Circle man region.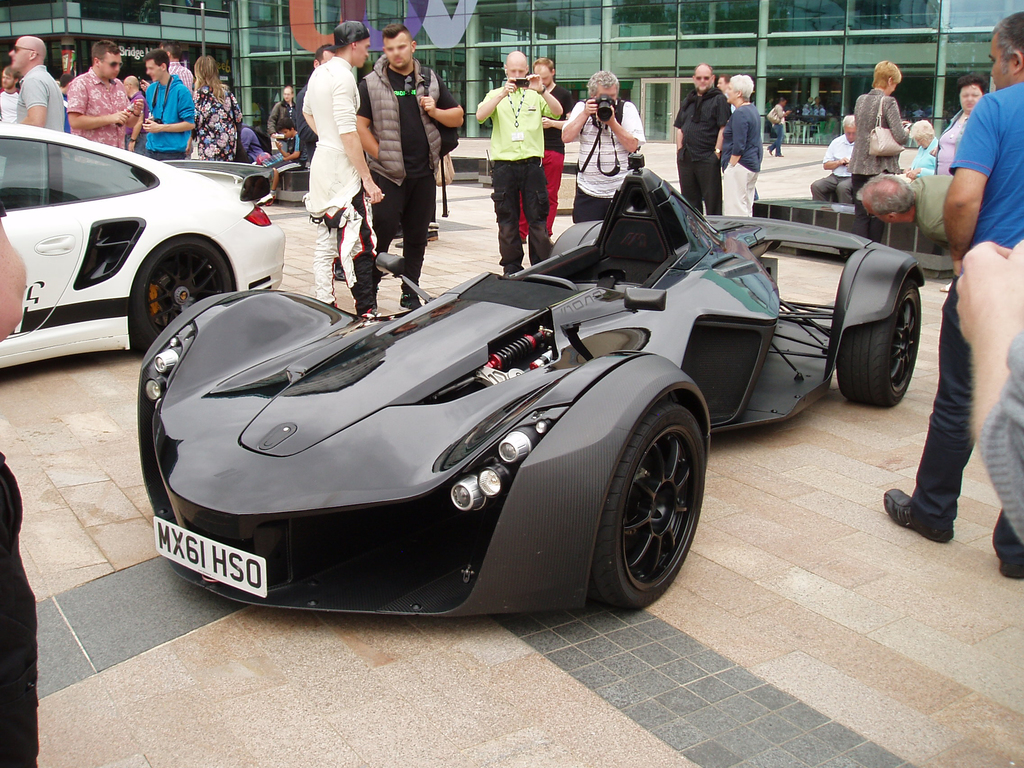
Region: [268, 83, 308, 167].
